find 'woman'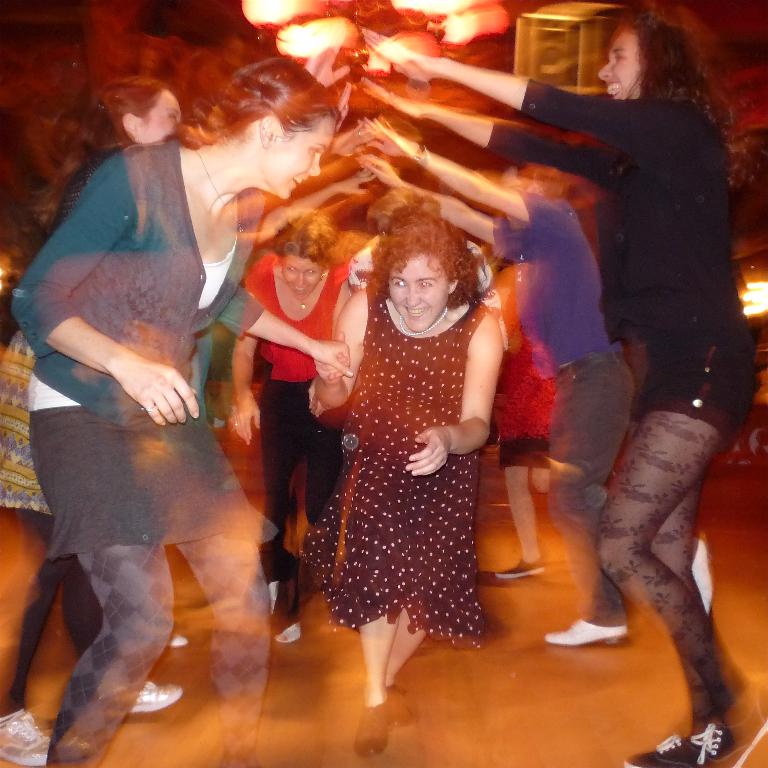
bbox=(359, 10, 759, 767)
